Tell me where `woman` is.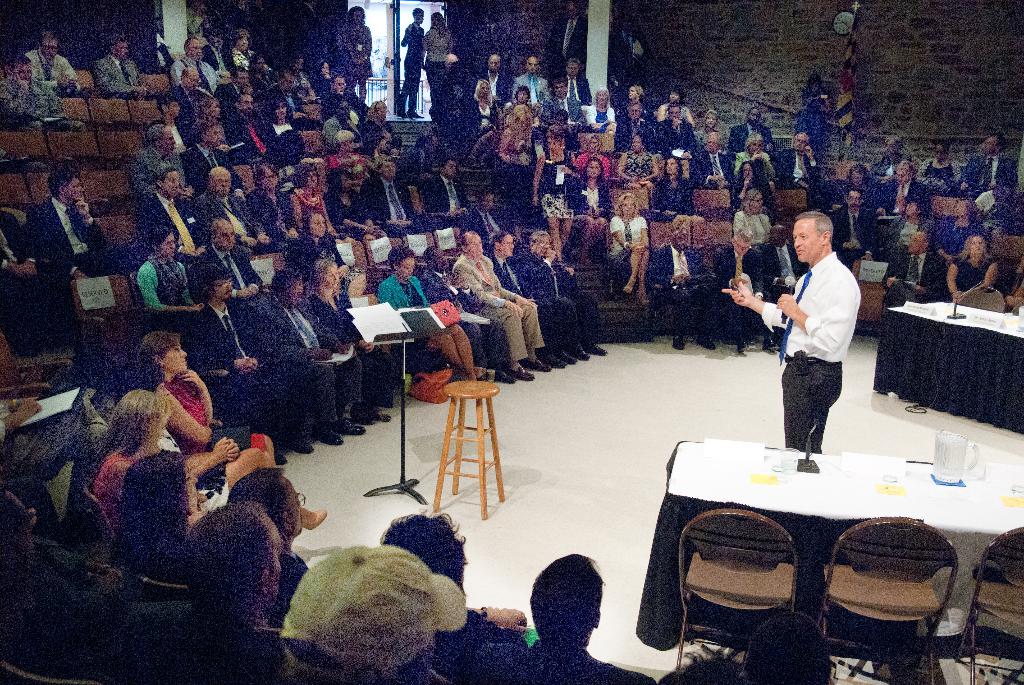
`woman` is at bbox(686, 105, 729, 156).
